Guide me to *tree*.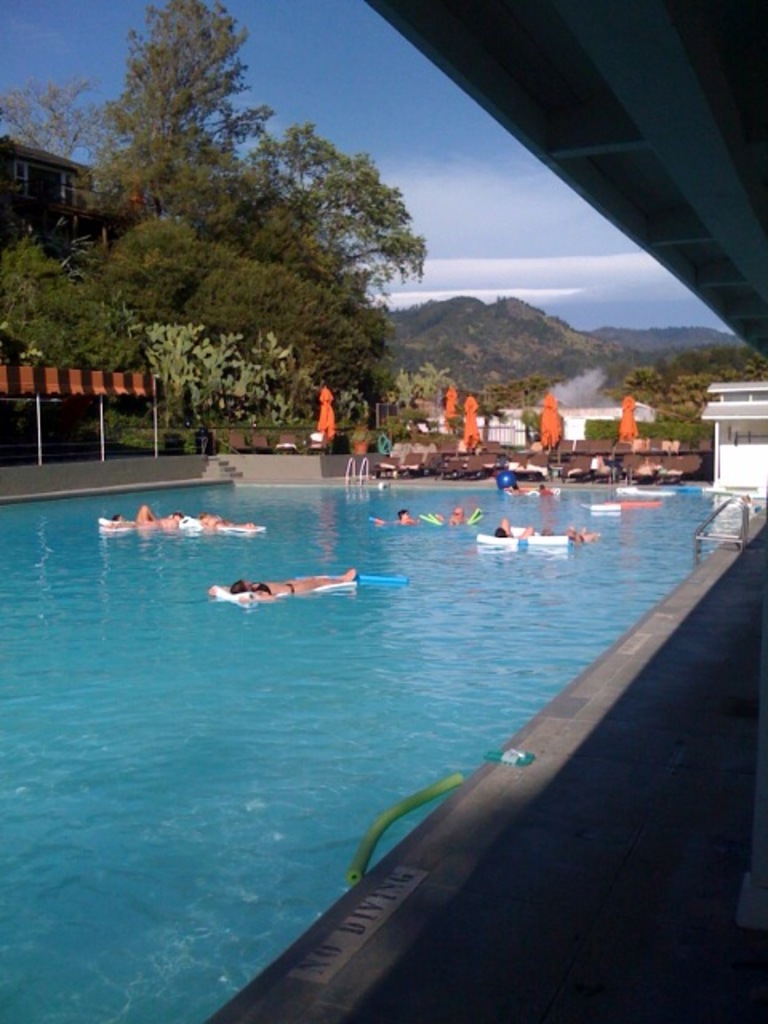
Guidance: {"left": 104, "top": 213, "right": 218, "bottom": 344}.
